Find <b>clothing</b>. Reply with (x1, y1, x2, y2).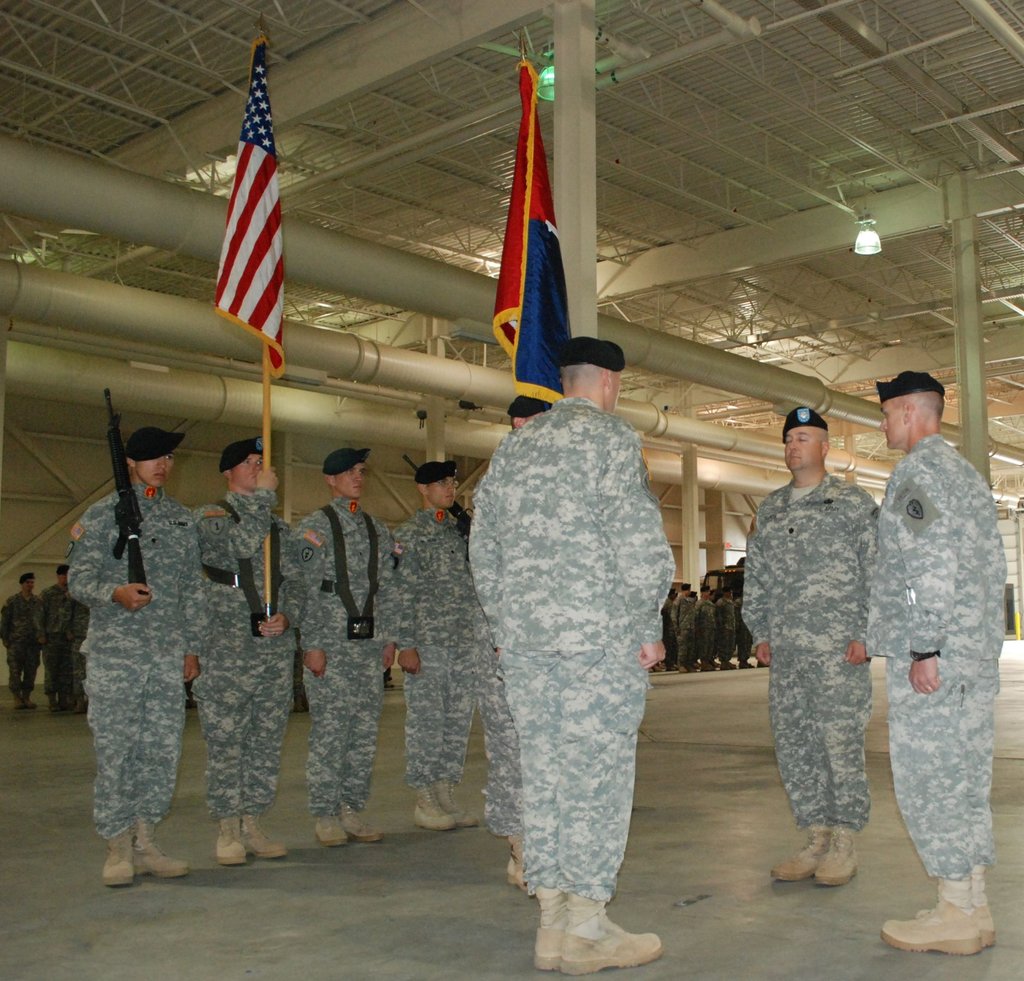
(305, 492, 406, 810).
